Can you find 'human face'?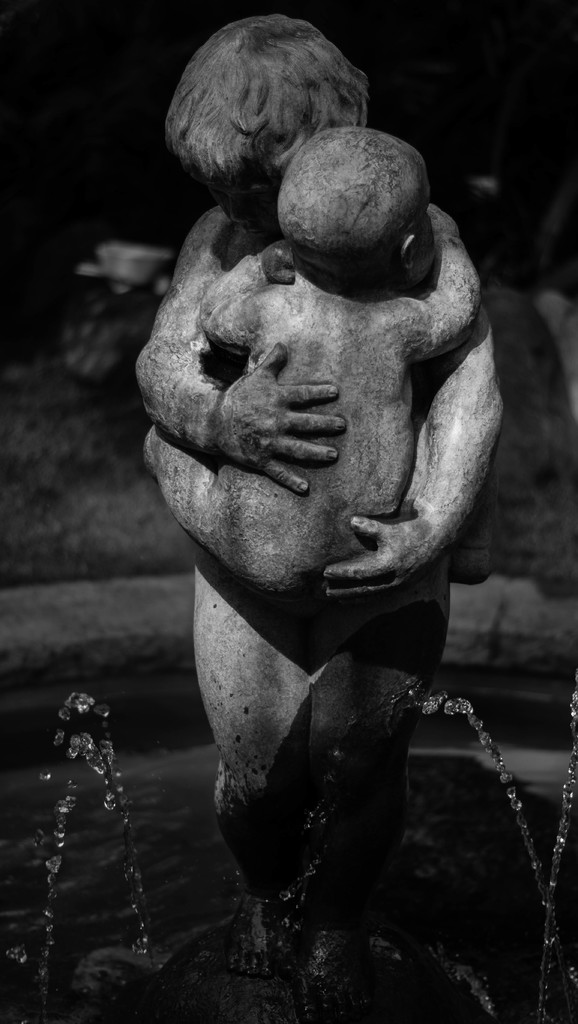
Yes, bounding box: 204:181:280:242.
